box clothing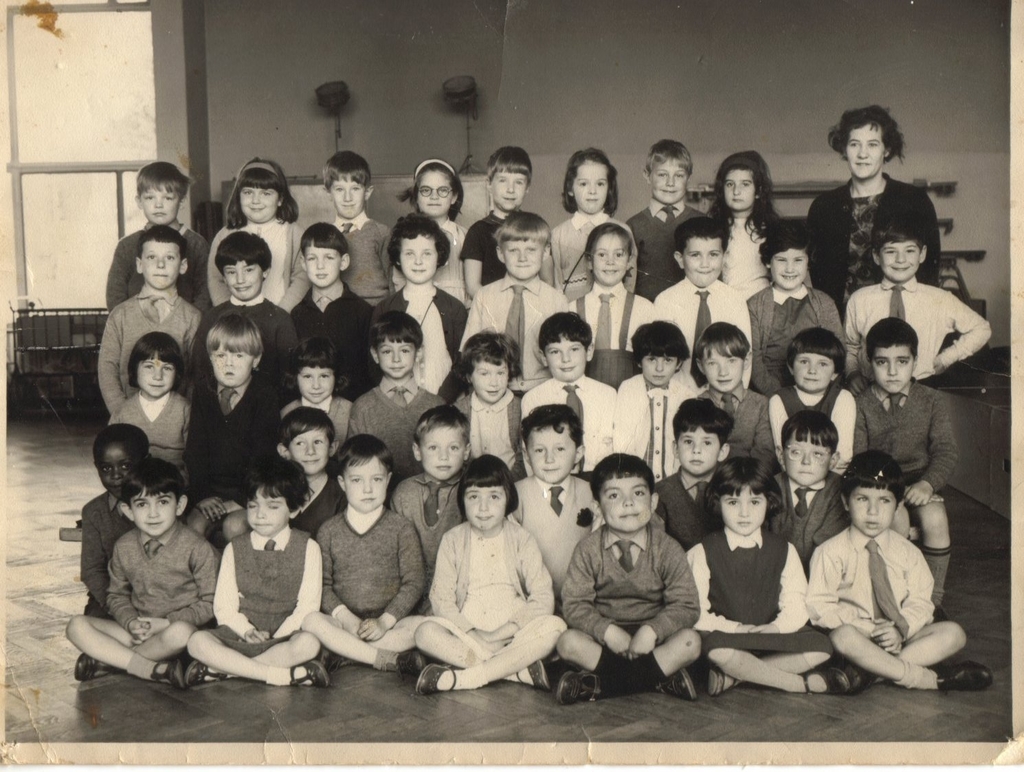
region(443, 387, 533, 485)
